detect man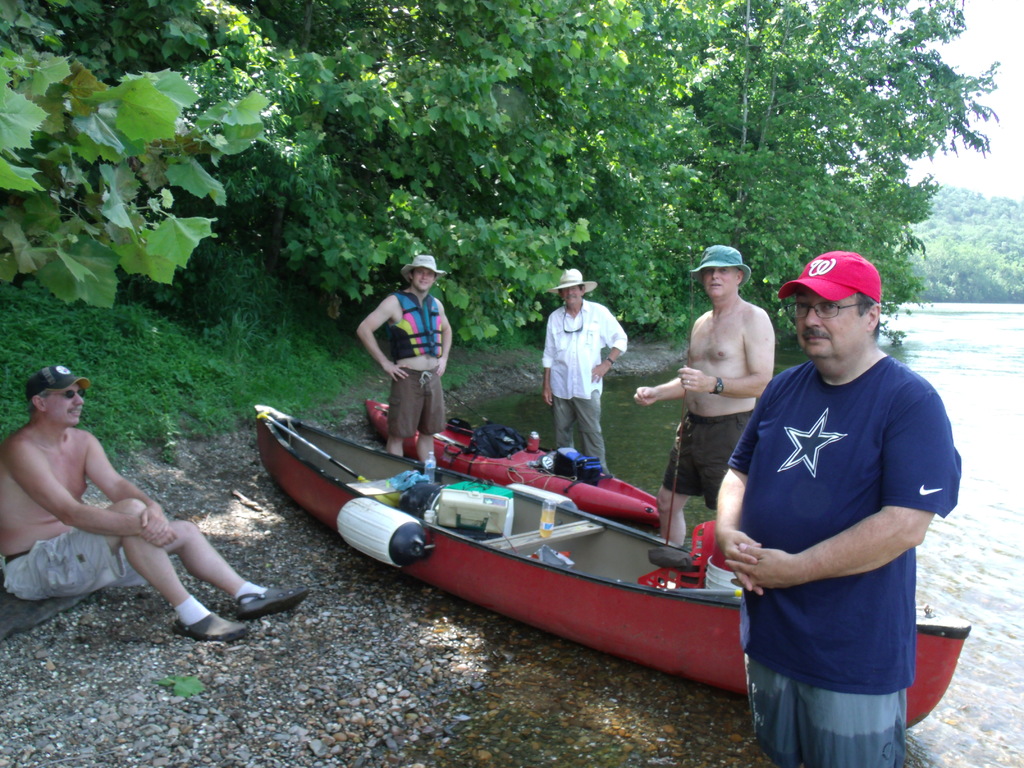
crop(538, 267, 627, 474)
